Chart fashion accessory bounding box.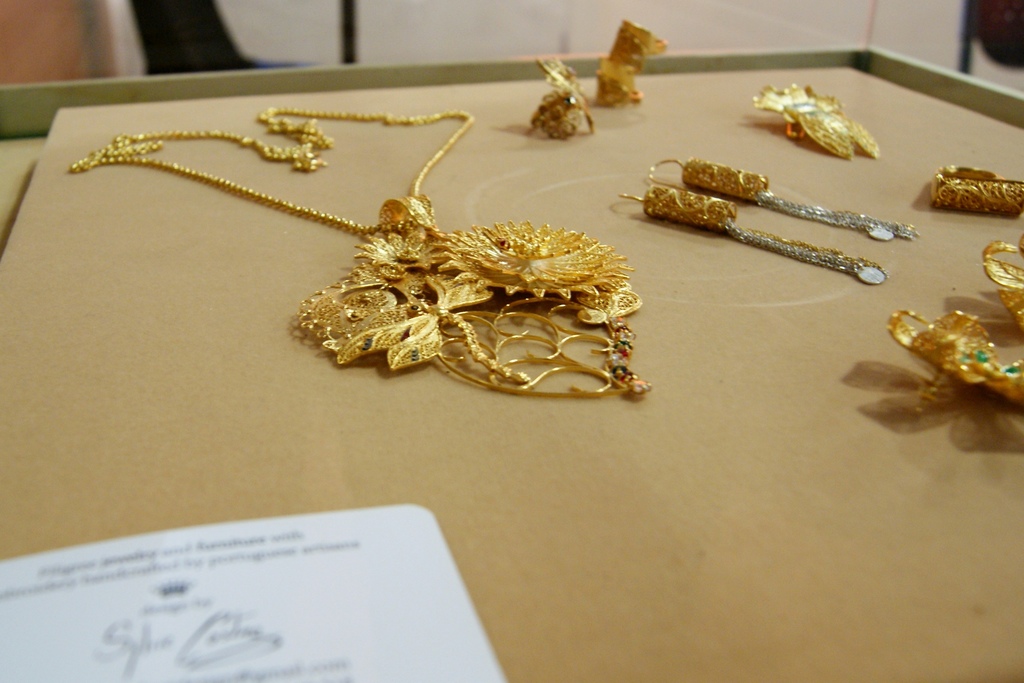
Charted: 71, 107, 656, 393.
